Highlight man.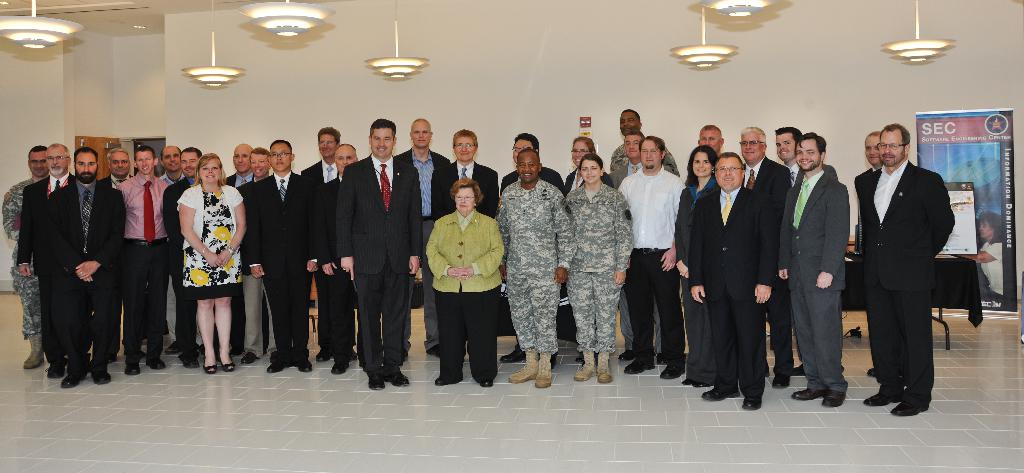
Highlighted region: detection(608, 110, 677, 179).
